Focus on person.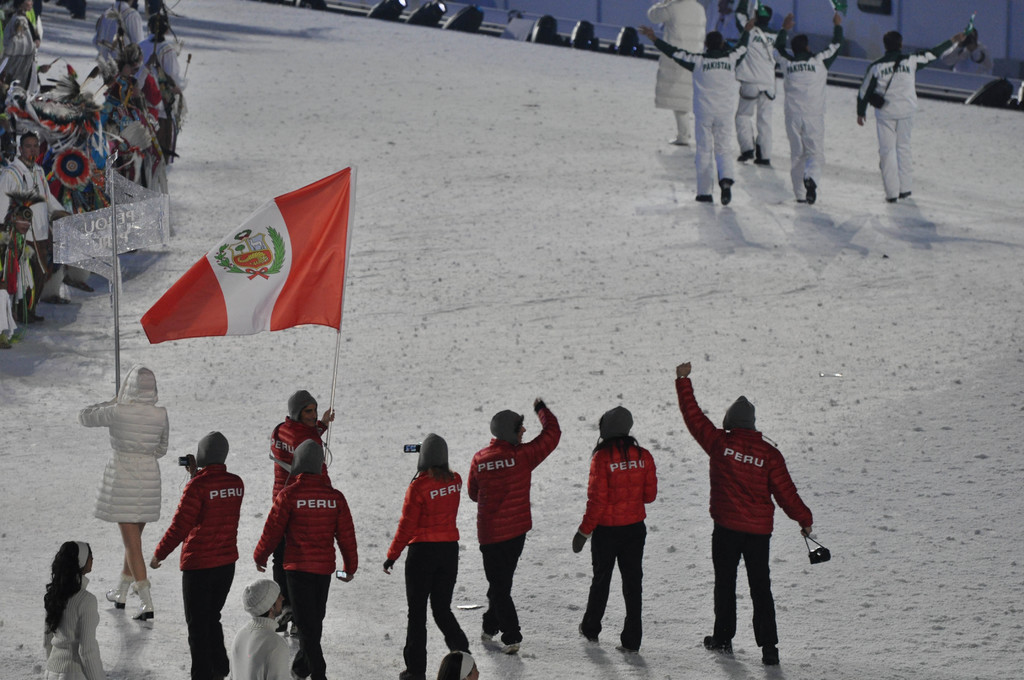
Focused at locate(81, 364, 163, 627).
